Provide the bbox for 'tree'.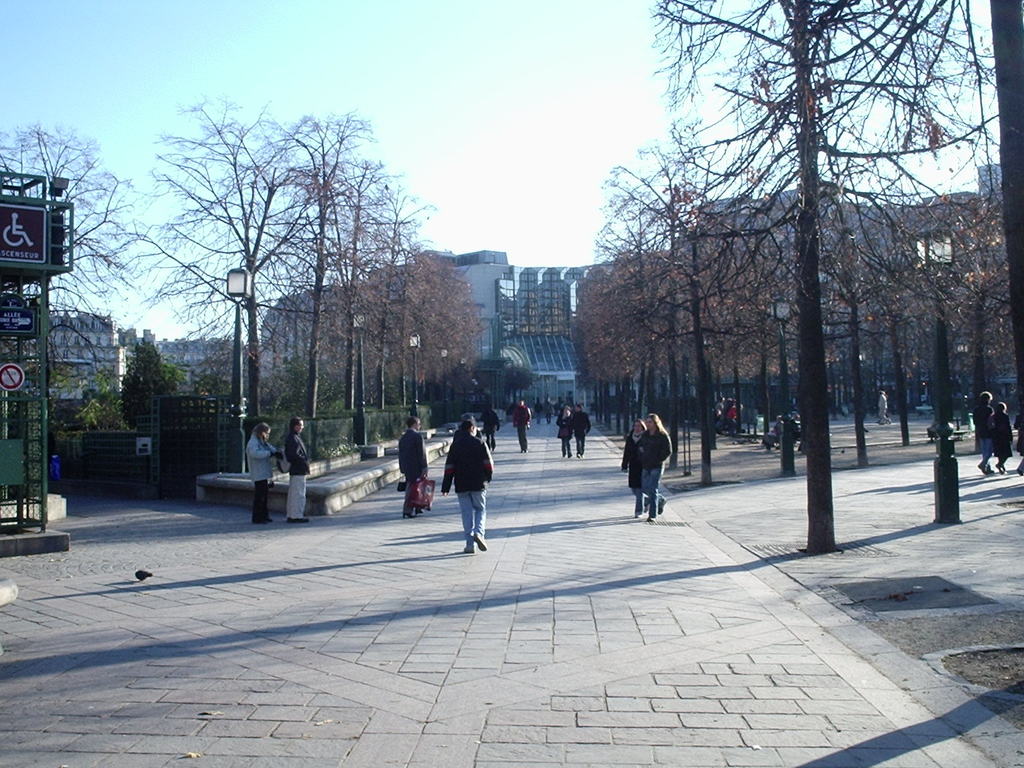
bbox=(643, 0, 999, 558).
